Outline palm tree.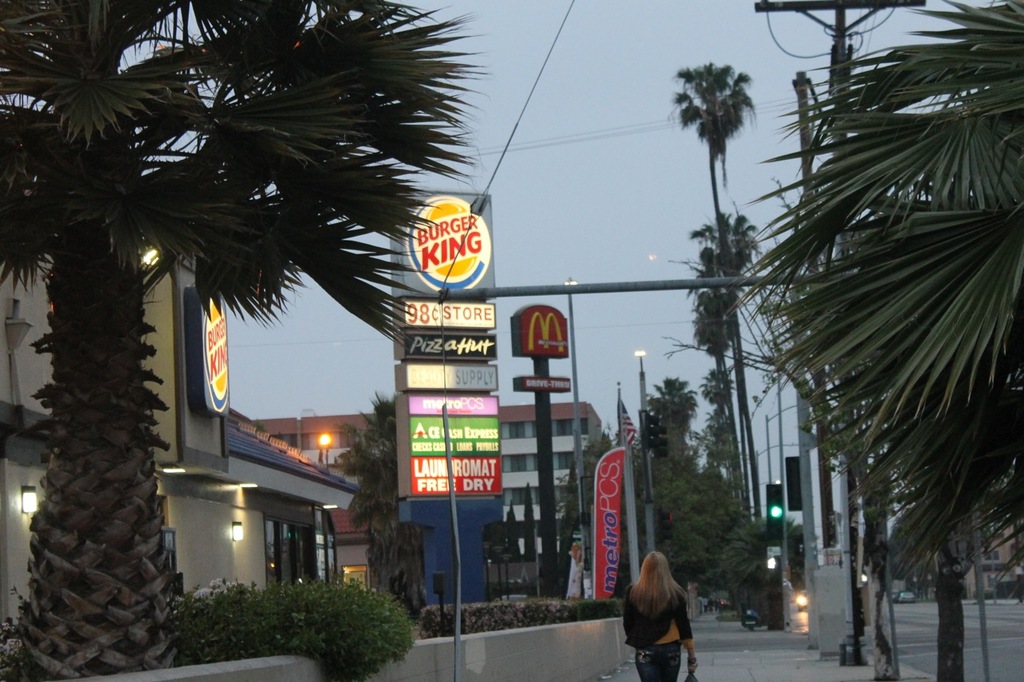
Outline: box(55, 31, 504, 662).
